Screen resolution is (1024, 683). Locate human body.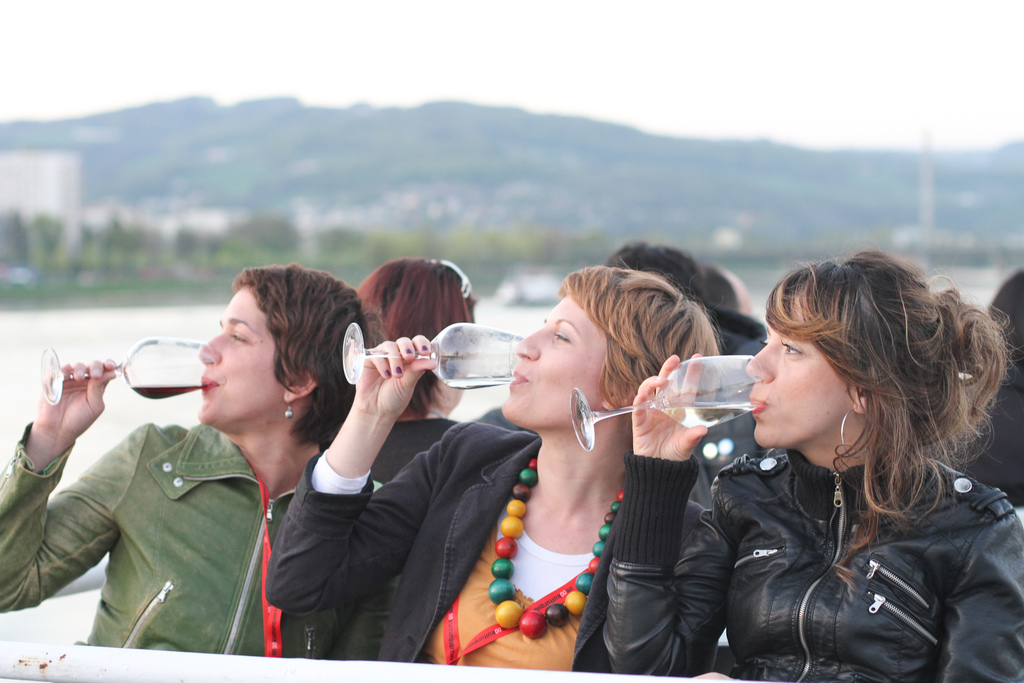
<bbox>252, 337, 708, 682</bbox>.
